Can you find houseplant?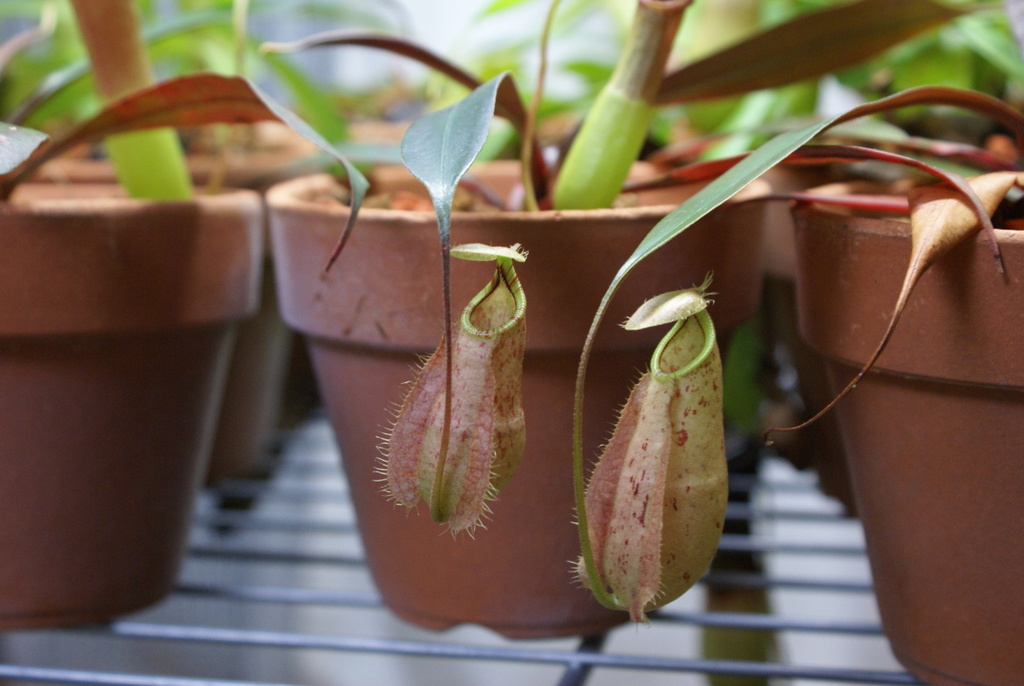
Yes, bounding box: l=0, t=4, r=258, b=634.
